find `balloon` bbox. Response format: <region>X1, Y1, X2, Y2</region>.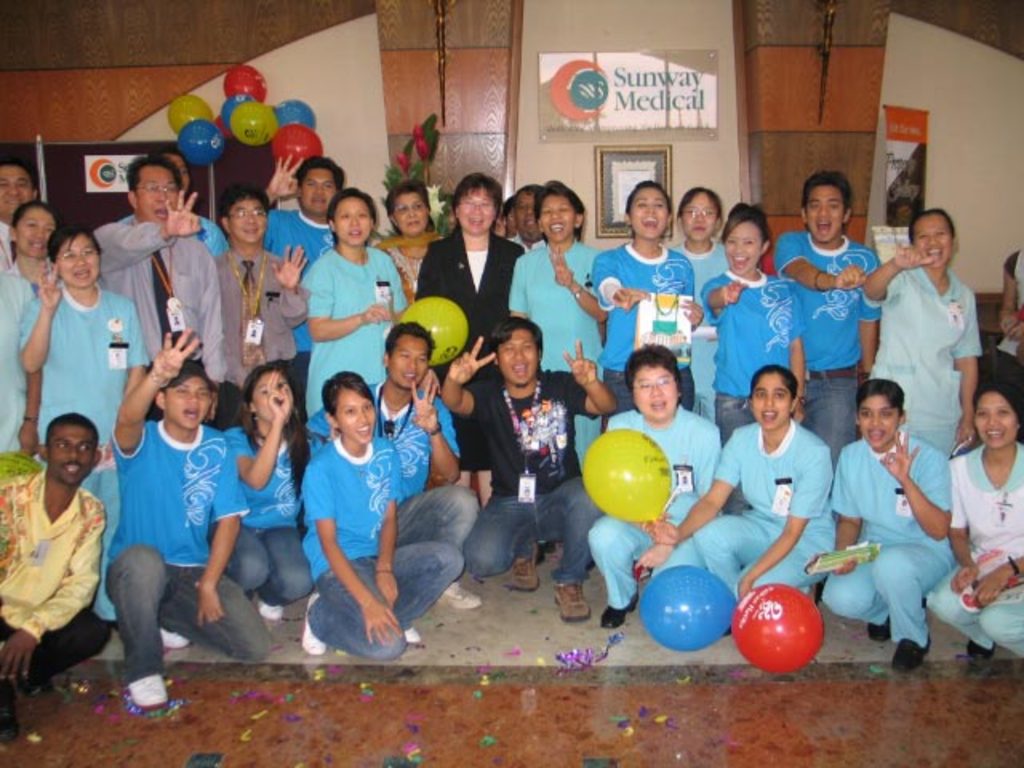
<region>221, 64, 269, 106</region>.
